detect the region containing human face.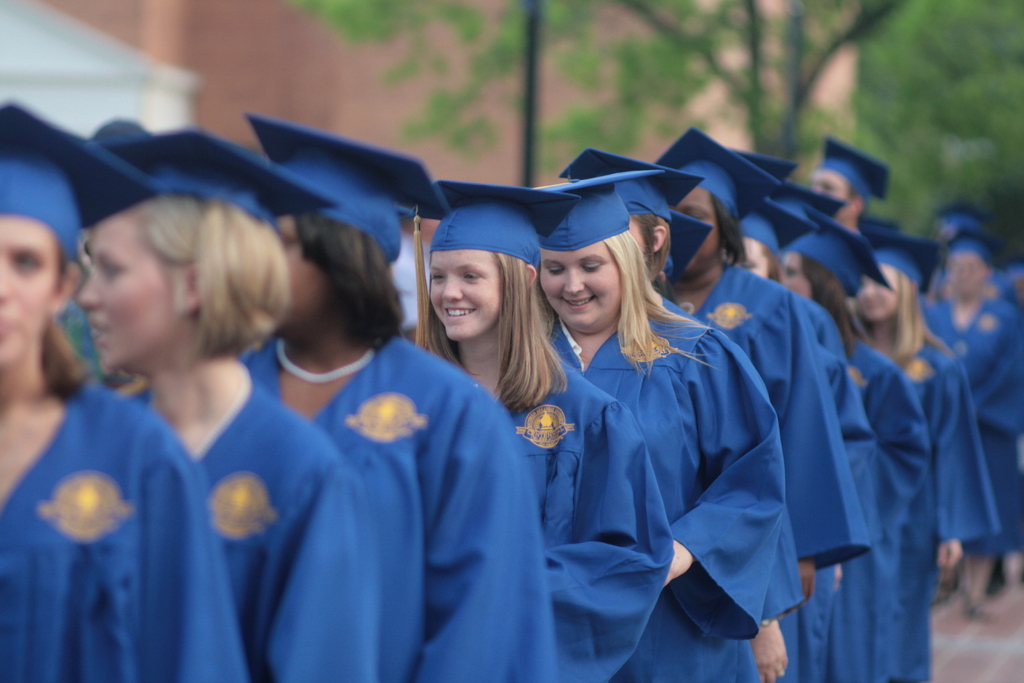
rect(778, 252, 808, 295).
